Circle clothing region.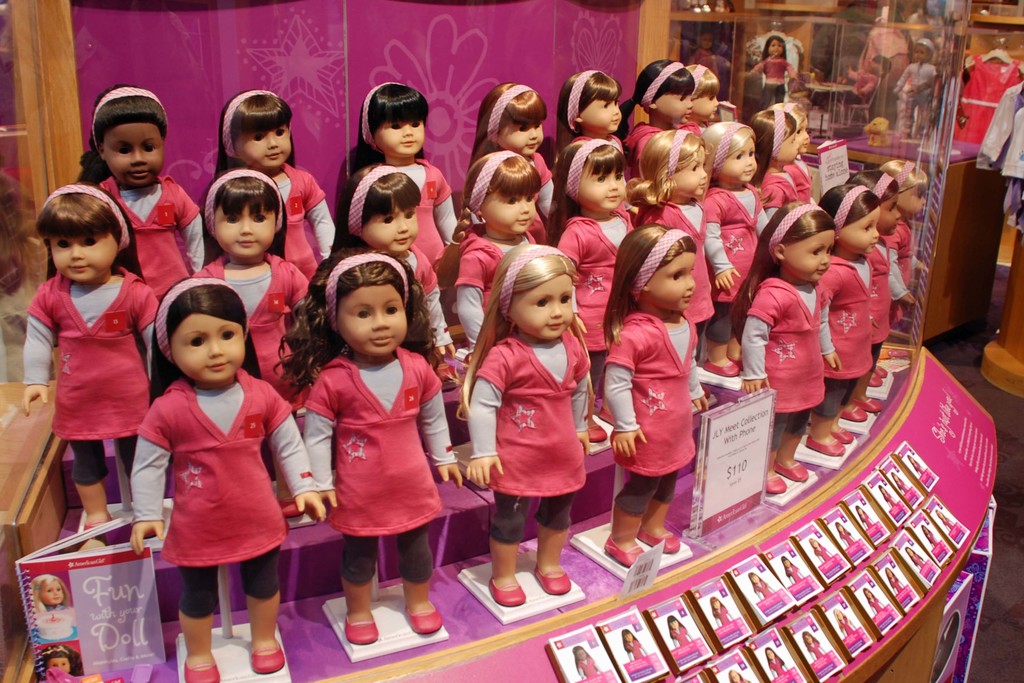
Region: x1=602 y1=311 x2=710 y2=509.
